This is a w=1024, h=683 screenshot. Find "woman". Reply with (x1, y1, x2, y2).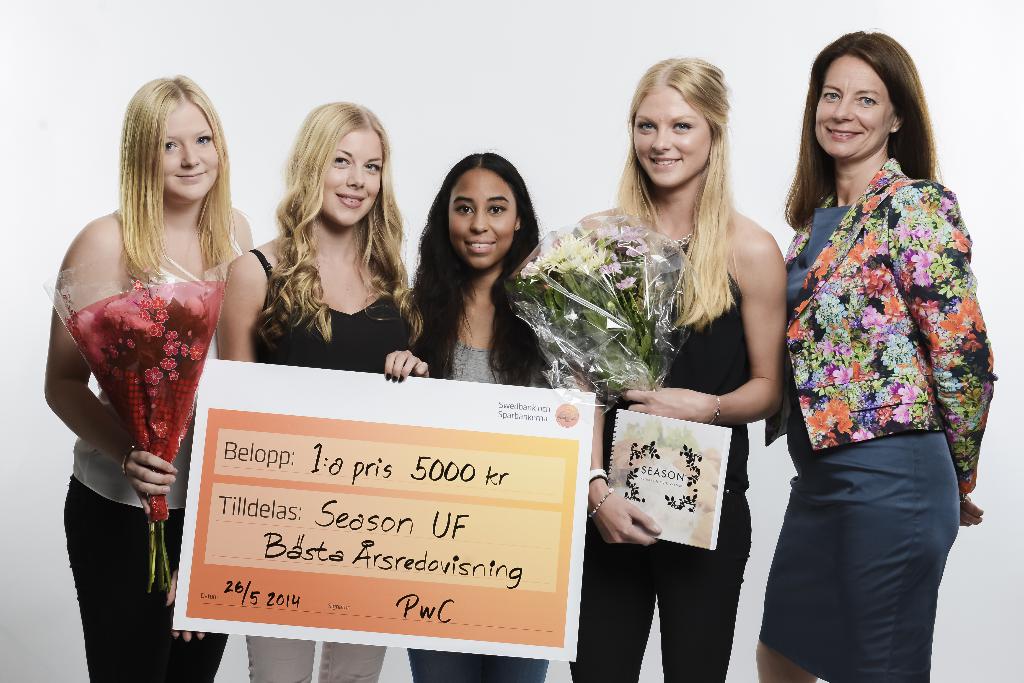
(215, 103, 420, 682).
